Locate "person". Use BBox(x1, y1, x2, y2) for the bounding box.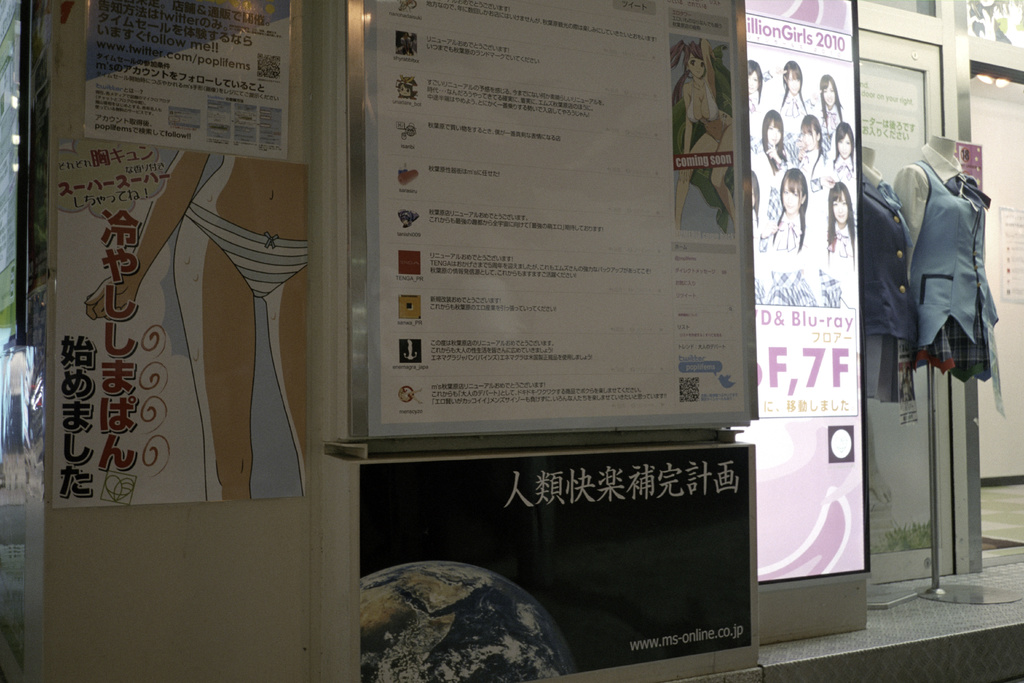
BBox(824, 76, 843, 116).
